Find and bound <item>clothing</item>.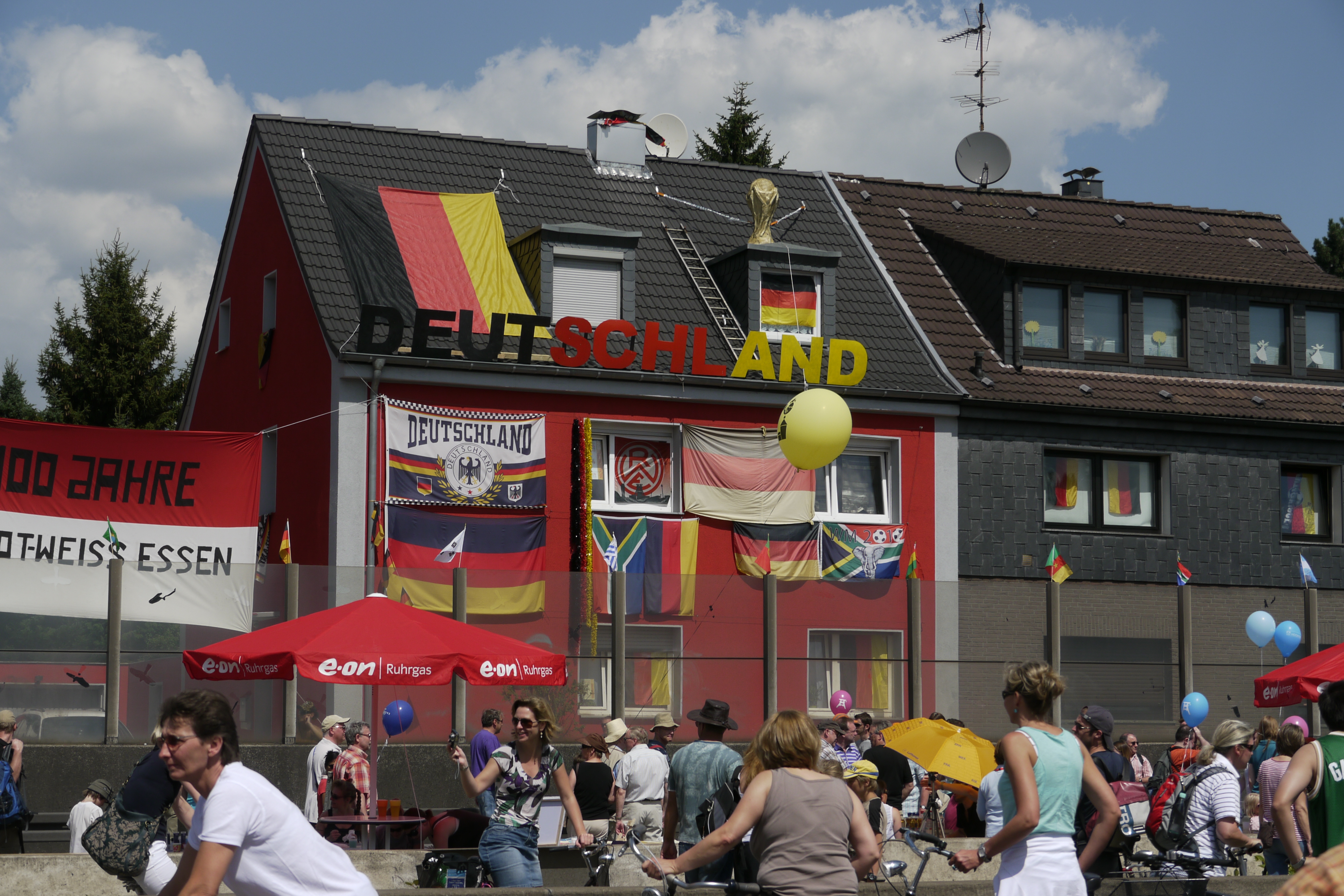
Bound: l=322, t=234, r=357, b=291.
